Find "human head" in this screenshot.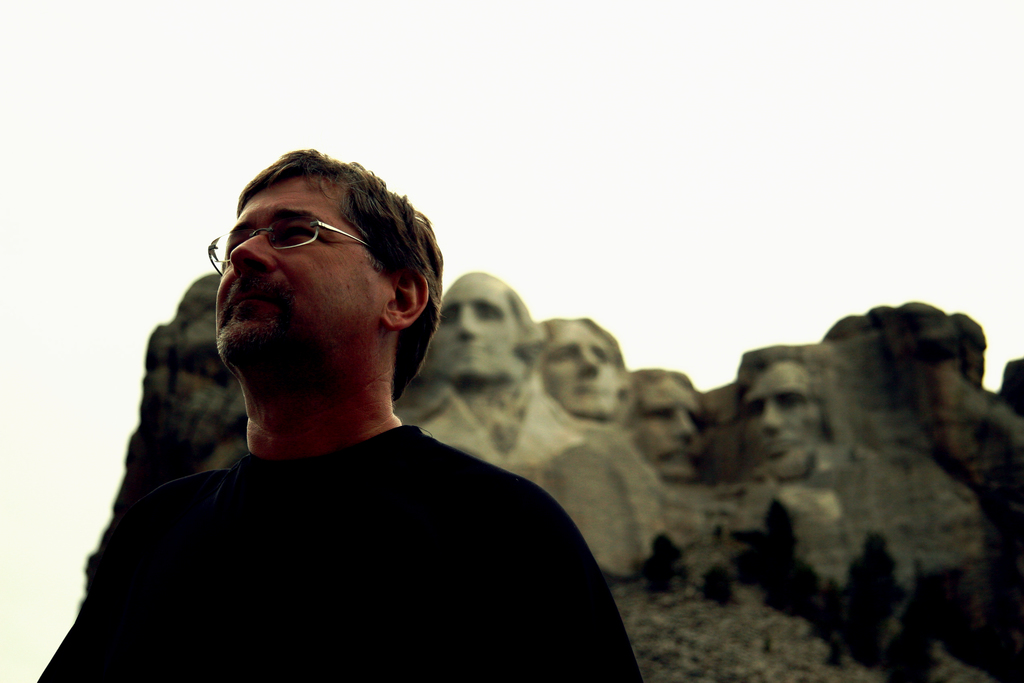
The bounding box for "human head" is l=731, t=340, r=833, b=488.
